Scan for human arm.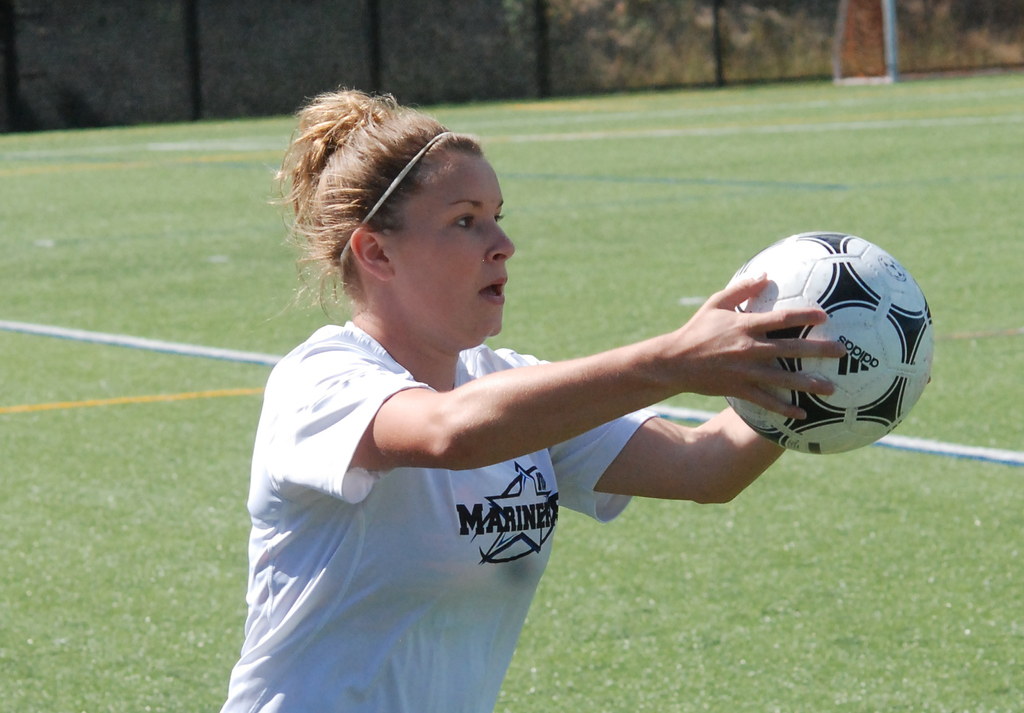
Scan result: locate(492, 340, 794, 506).
